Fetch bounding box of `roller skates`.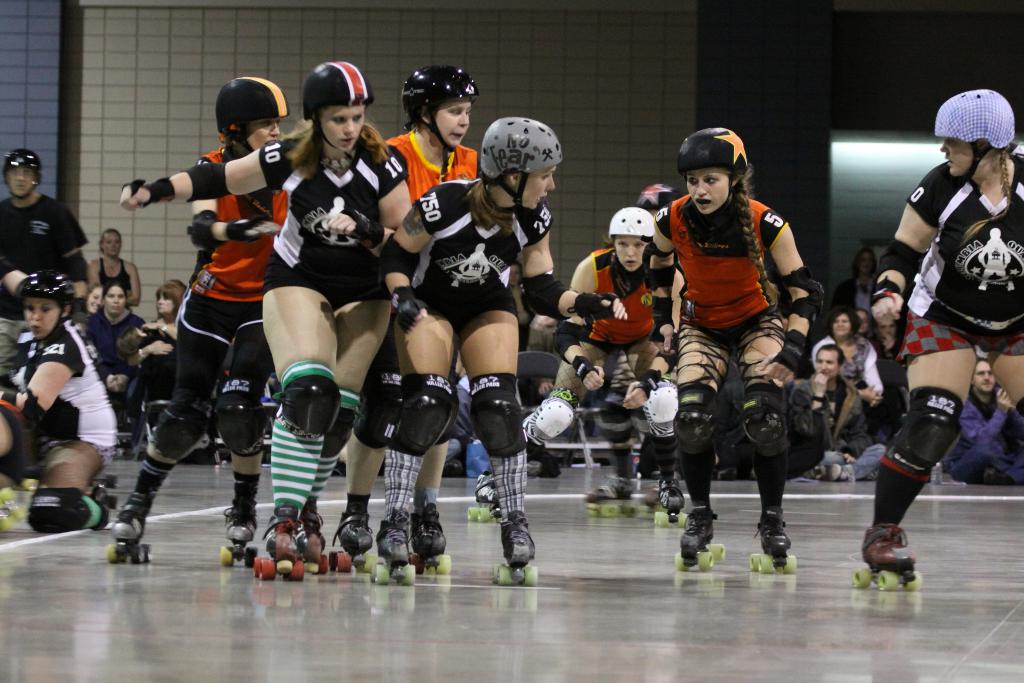
Bbox: rect(853, 520, 924, 592).
